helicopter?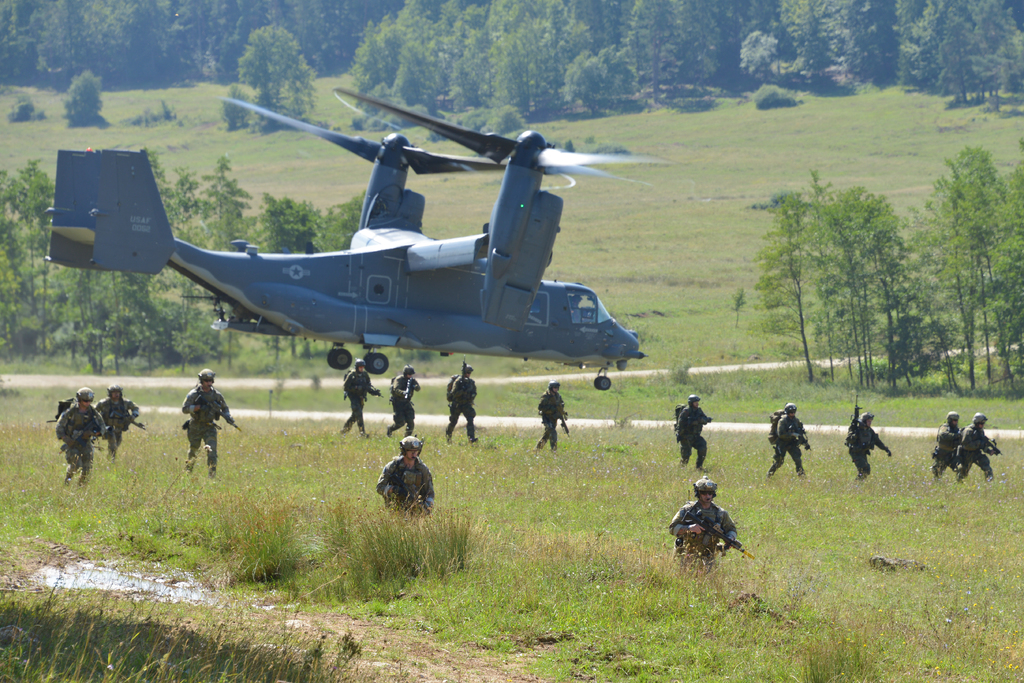
x1=65 y1=94 x2=670 y2=406
